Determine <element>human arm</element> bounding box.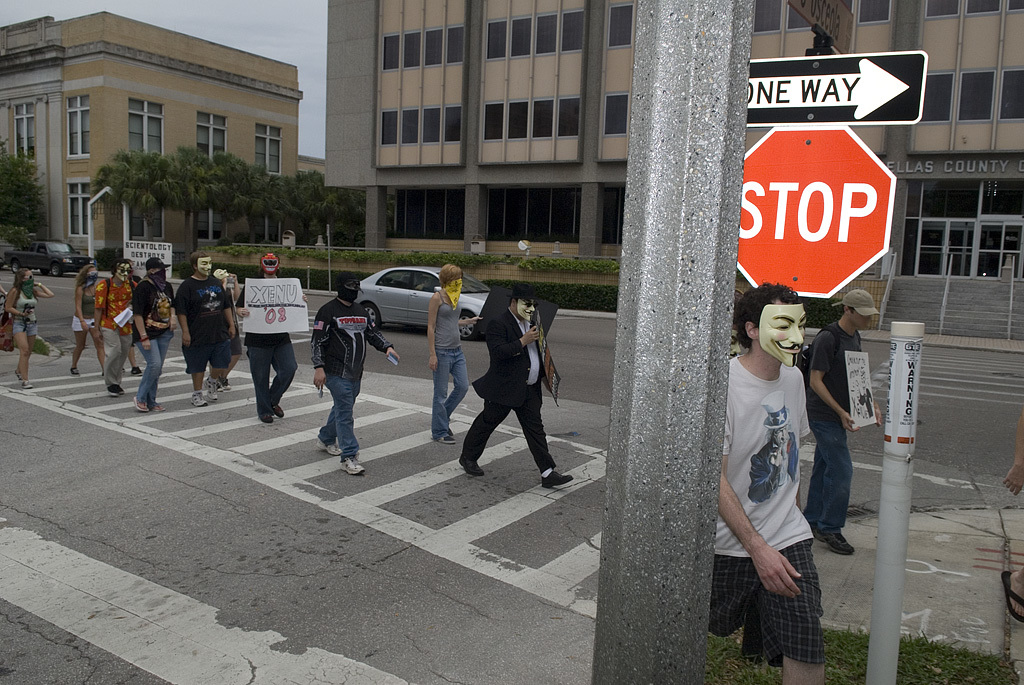
Determined: bbox=(999, 416, 1023, 499).
